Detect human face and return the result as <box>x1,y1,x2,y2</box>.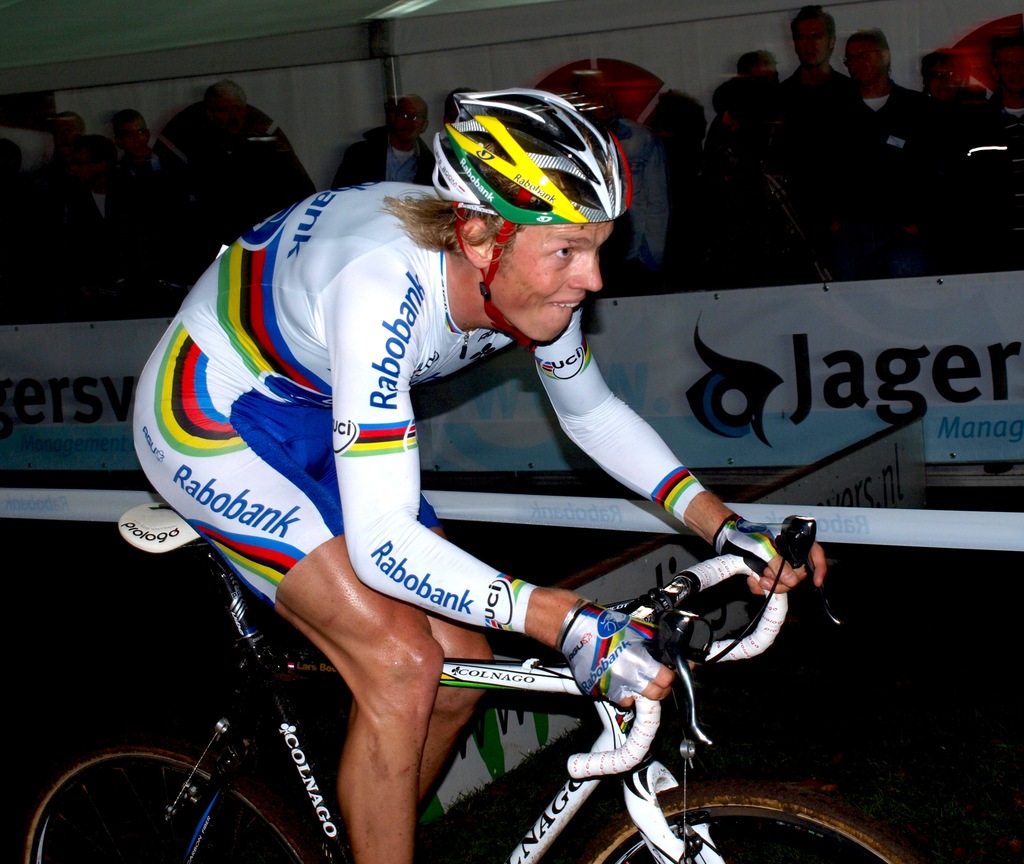
<box>499,224,611,346</box>.
